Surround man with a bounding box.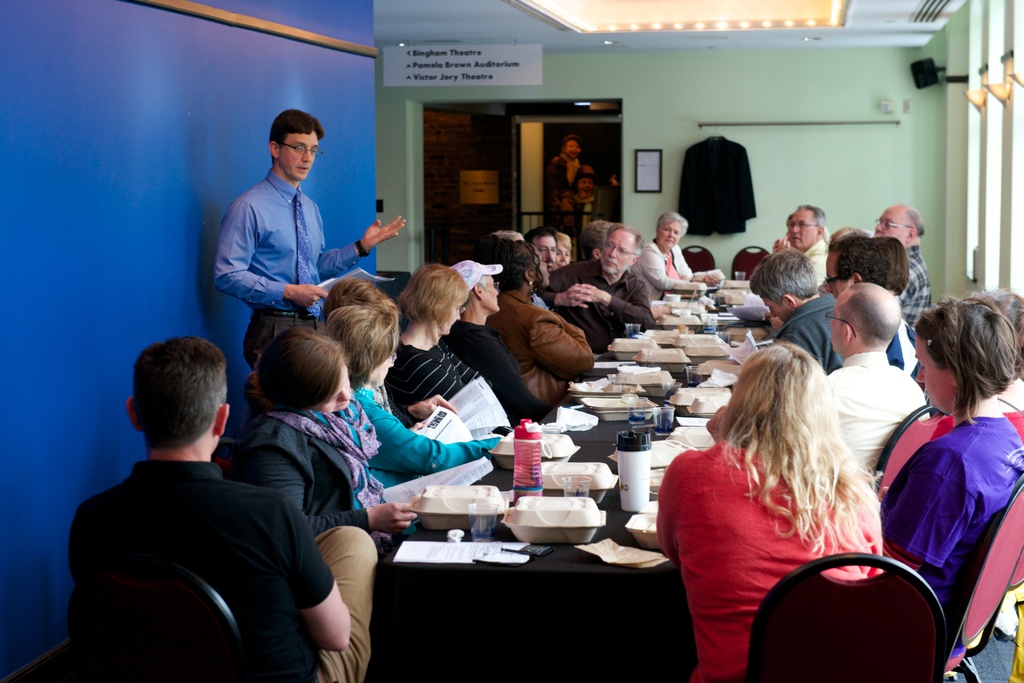
x1=825, y1=282, x2=930, y2=486.
